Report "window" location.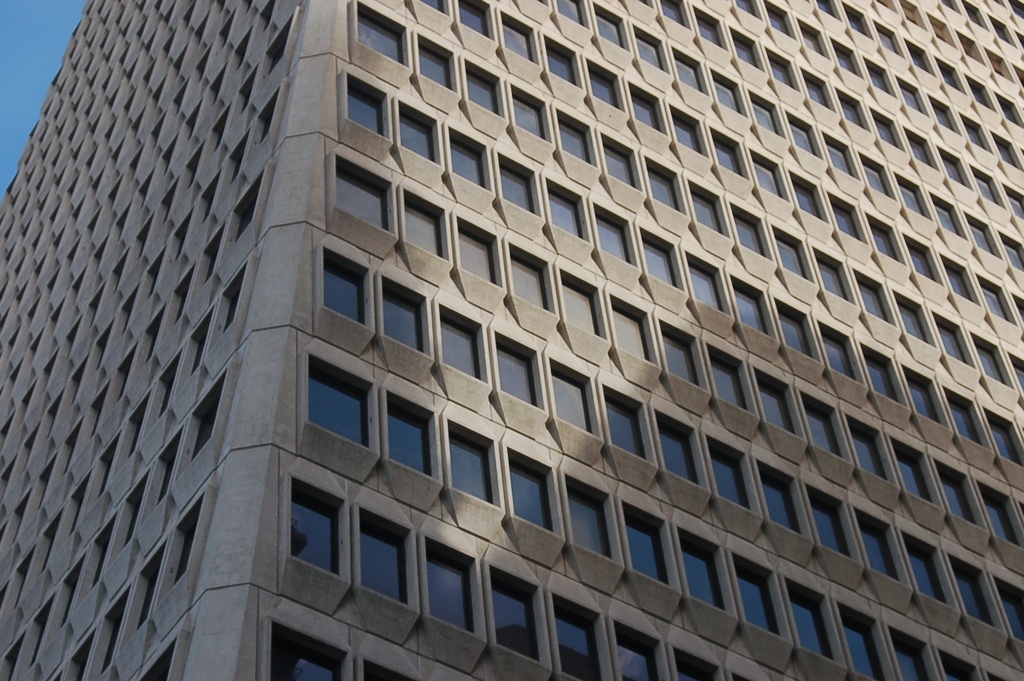
Report: {"x1": 647, "y1": 246, "x2": 677, "y2": 288}.
